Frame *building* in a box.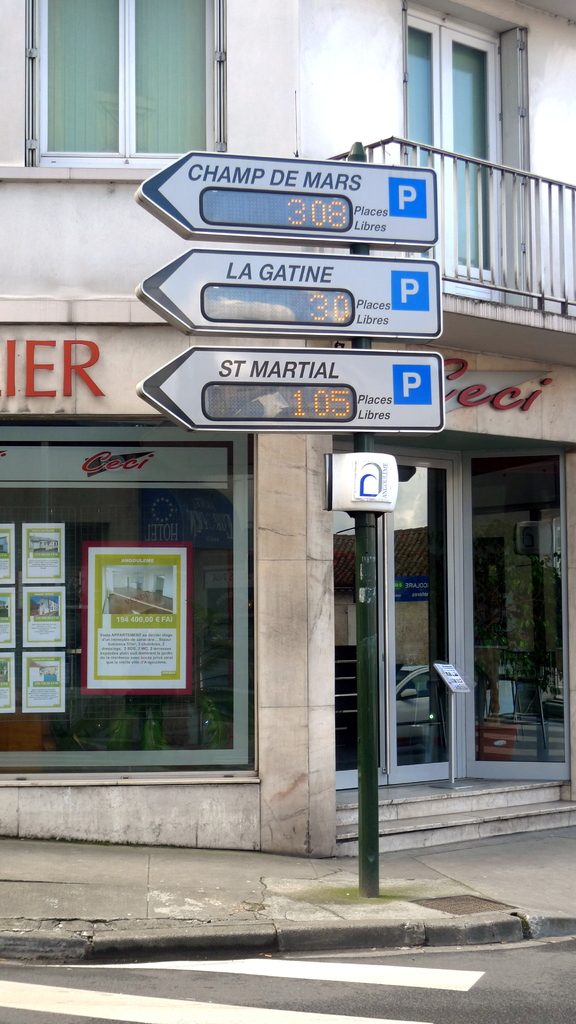
x1=0, y1=0, x2=575, y2=865.
